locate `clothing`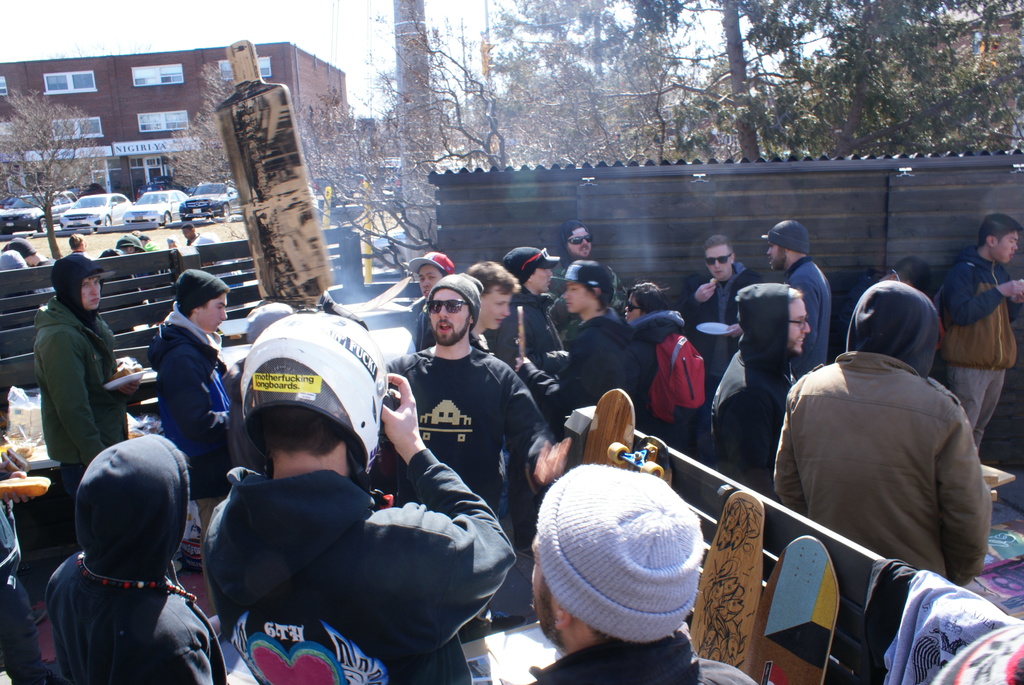
200:441:519:684
